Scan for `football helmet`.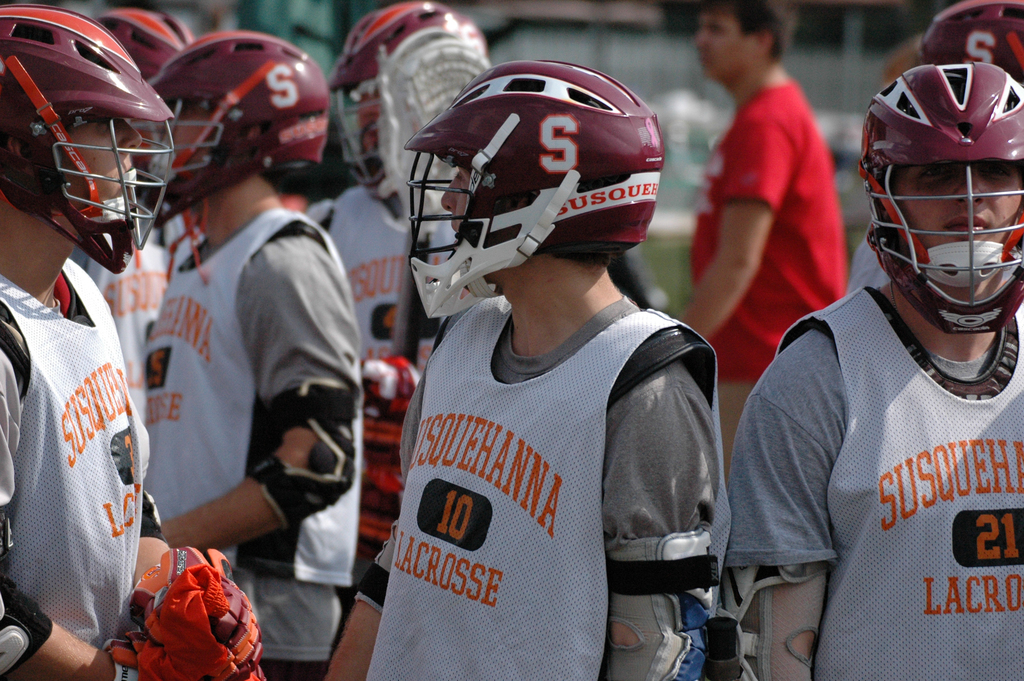
Scan result: 858/62/1023/334.
